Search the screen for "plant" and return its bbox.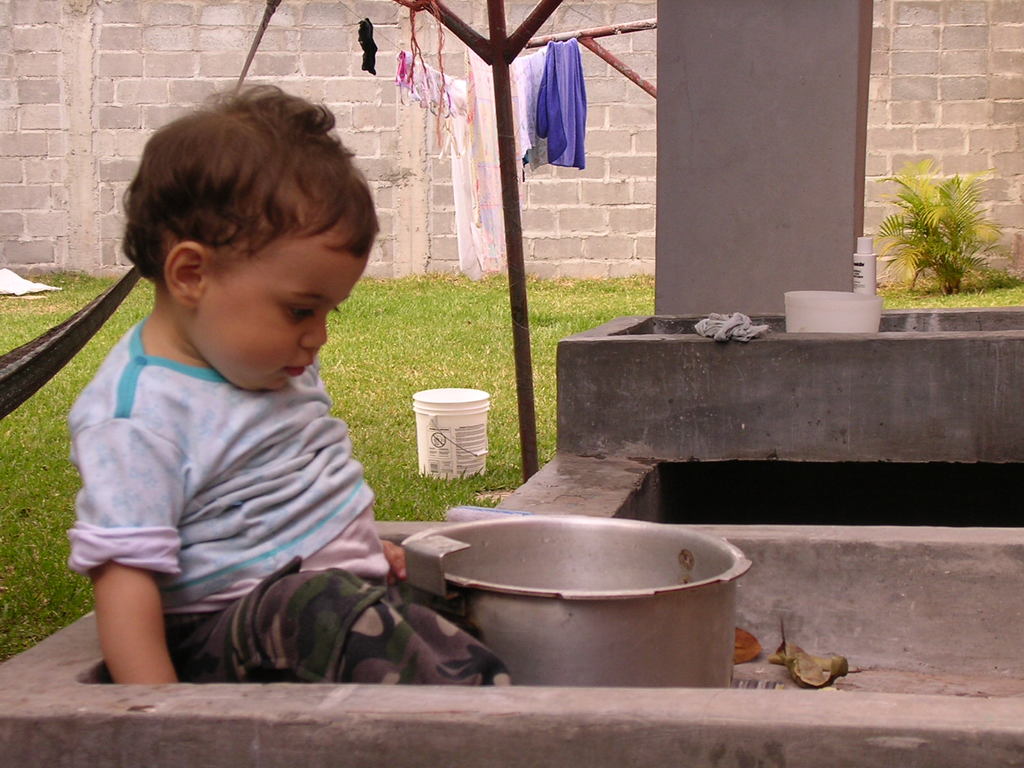
Found: box(0, 274, 153, 662).
